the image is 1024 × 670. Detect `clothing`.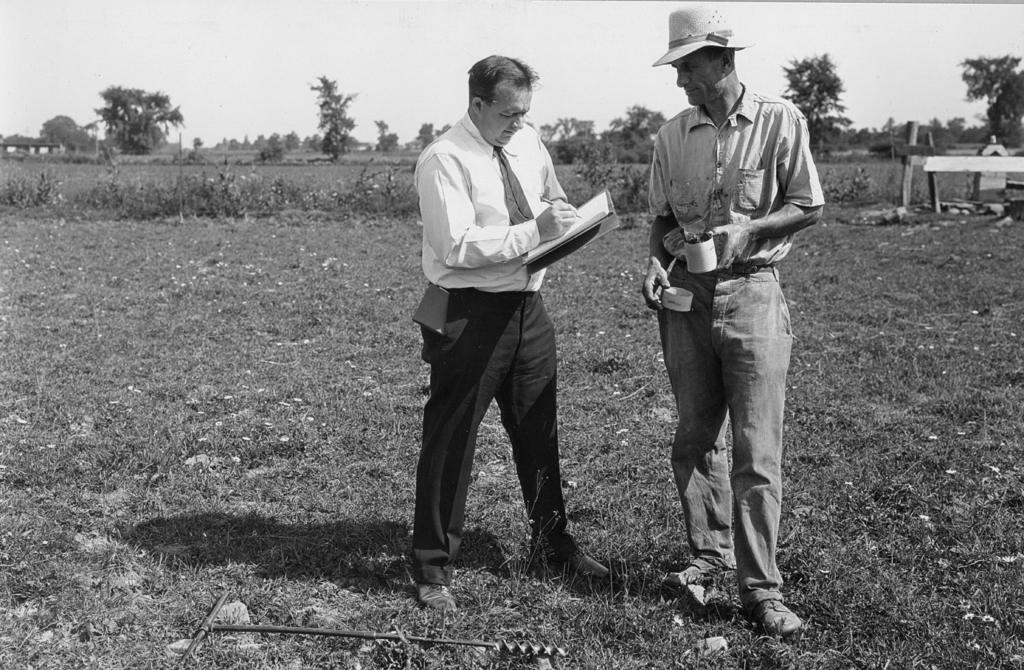
Detection: 410:109:574:565.
